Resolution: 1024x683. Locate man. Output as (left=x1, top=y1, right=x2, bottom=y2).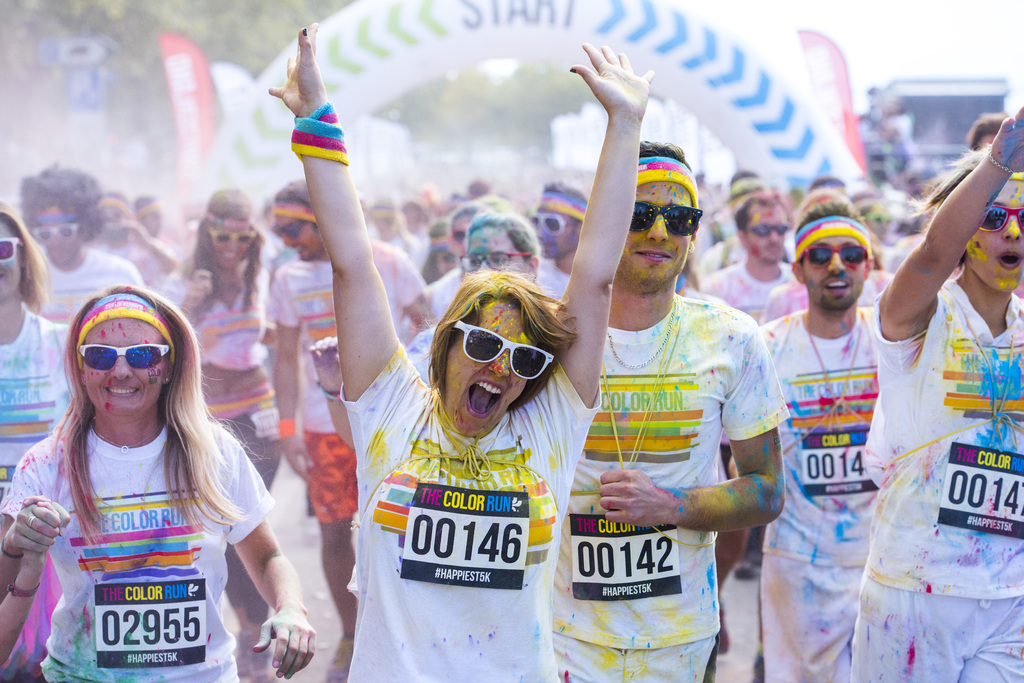
(left=13, top=161, right=142, bottom=328).
